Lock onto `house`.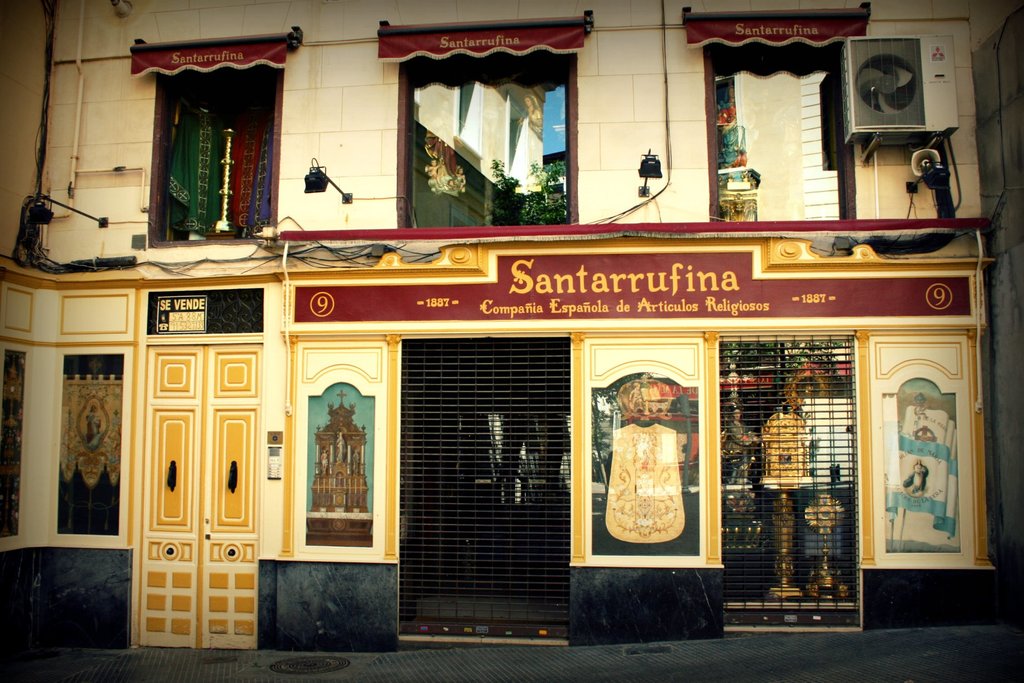
Locked: rect(0, 0, 1002, 650).
